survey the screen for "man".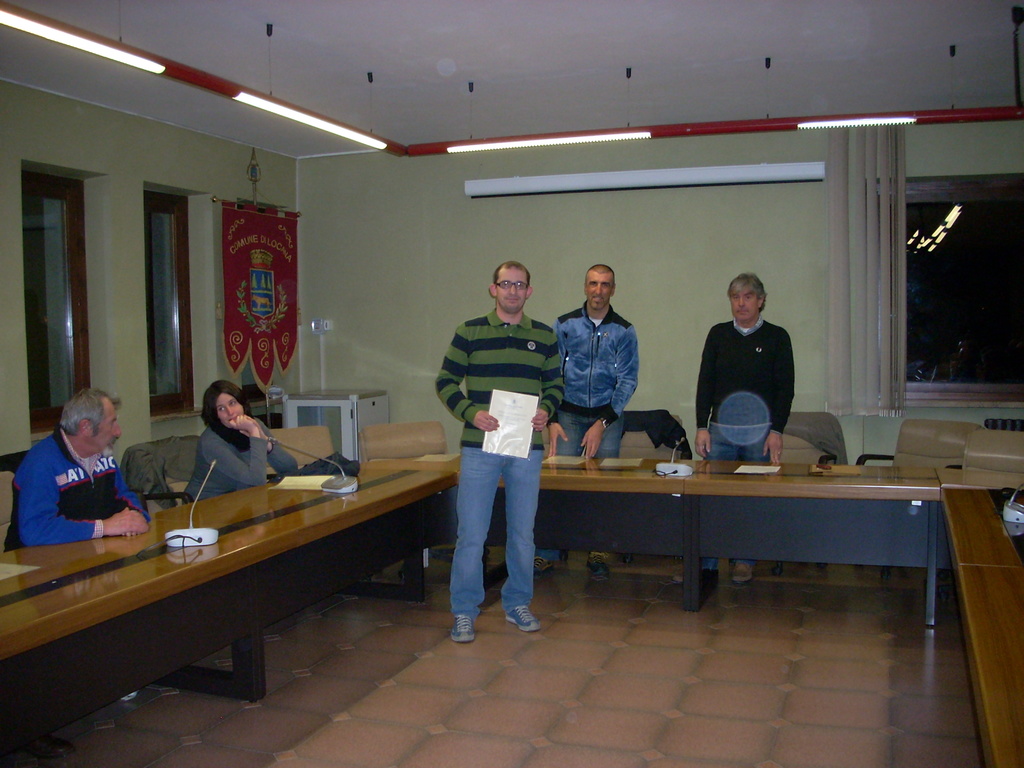
Survey found: [672, 273, 795, 586].
